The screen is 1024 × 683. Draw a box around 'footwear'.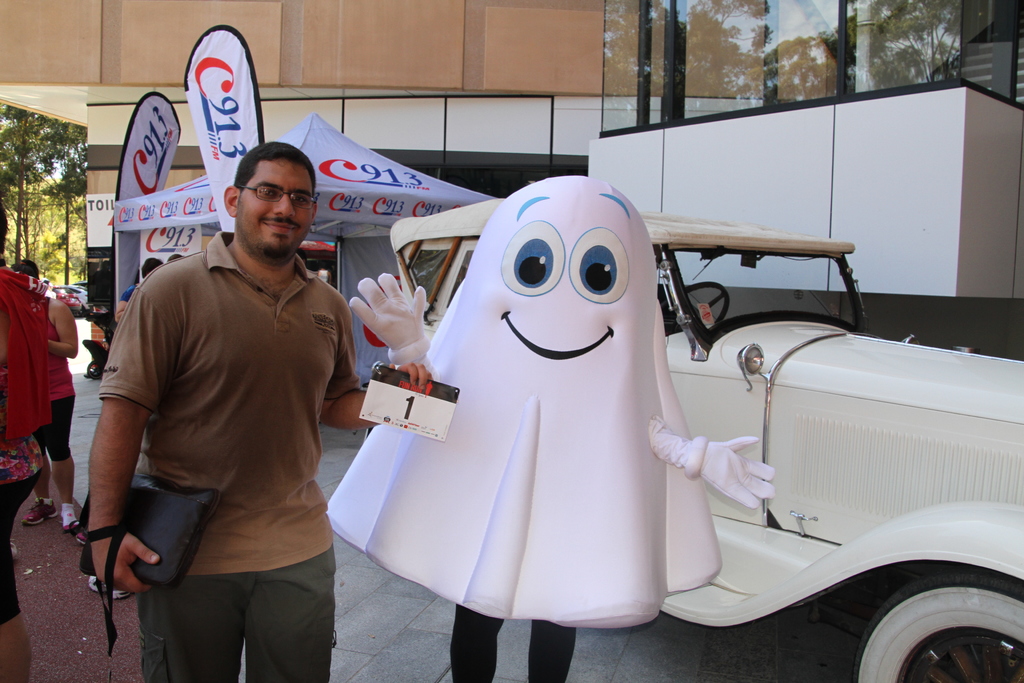
x1=89, y1=573, x2=129, y2=593.
